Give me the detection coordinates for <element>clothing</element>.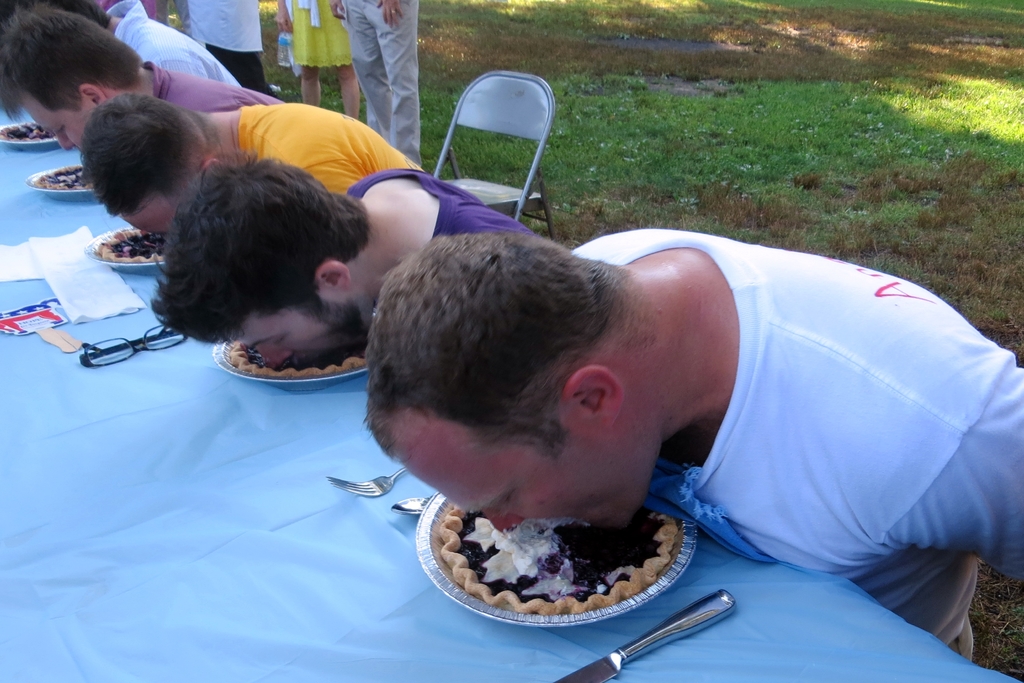
BBox(148, 62, 289, 111).
